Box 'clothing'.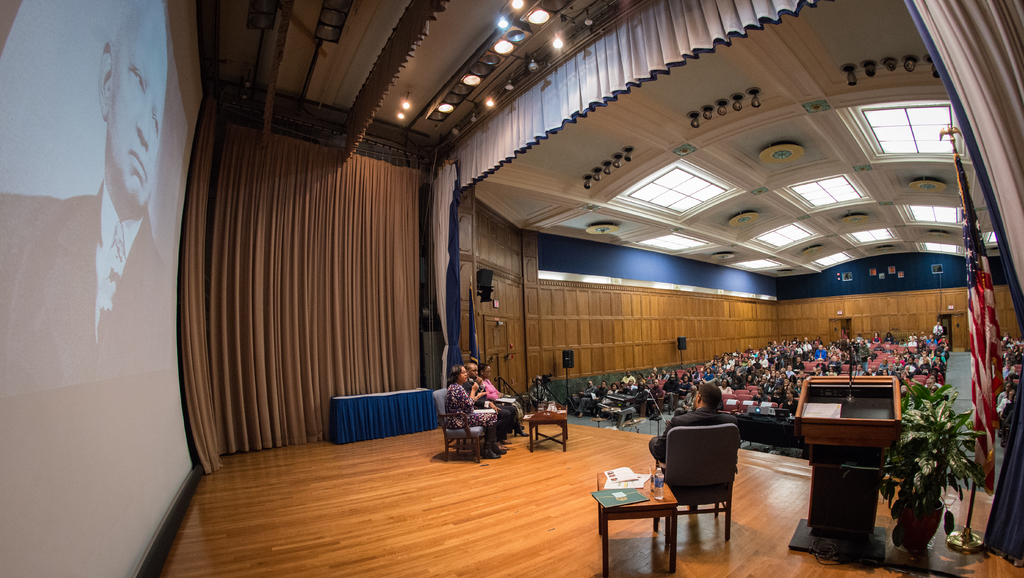
586/385/607/412.
